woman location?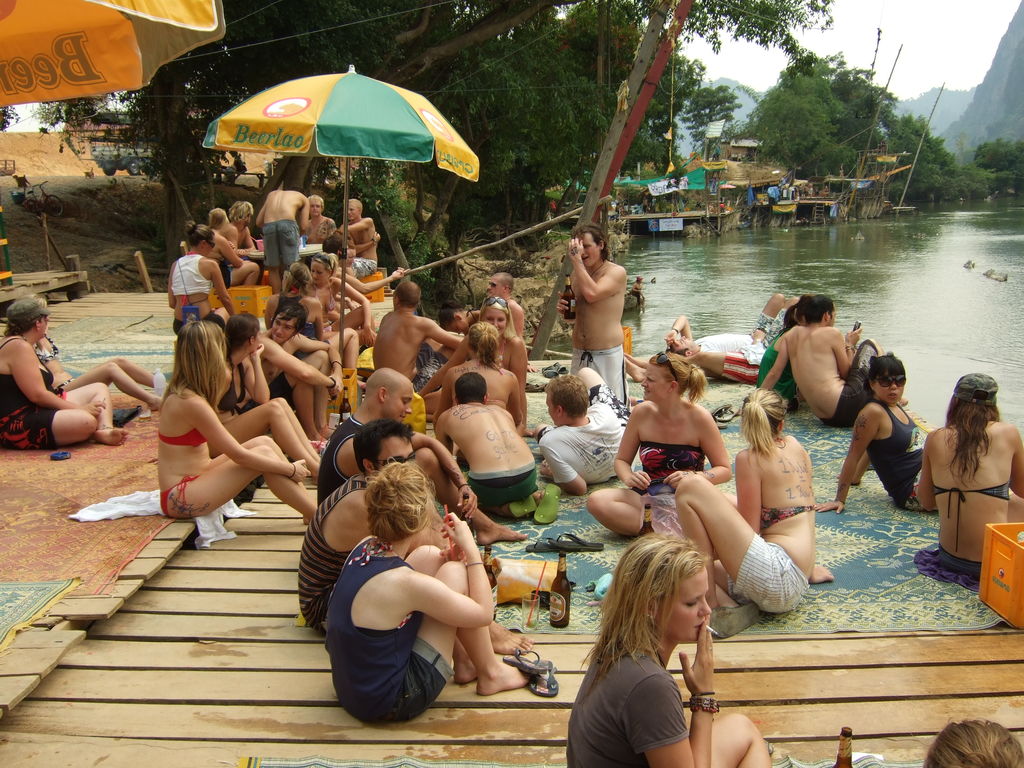
bbox=[209, 209, 259, 287]
